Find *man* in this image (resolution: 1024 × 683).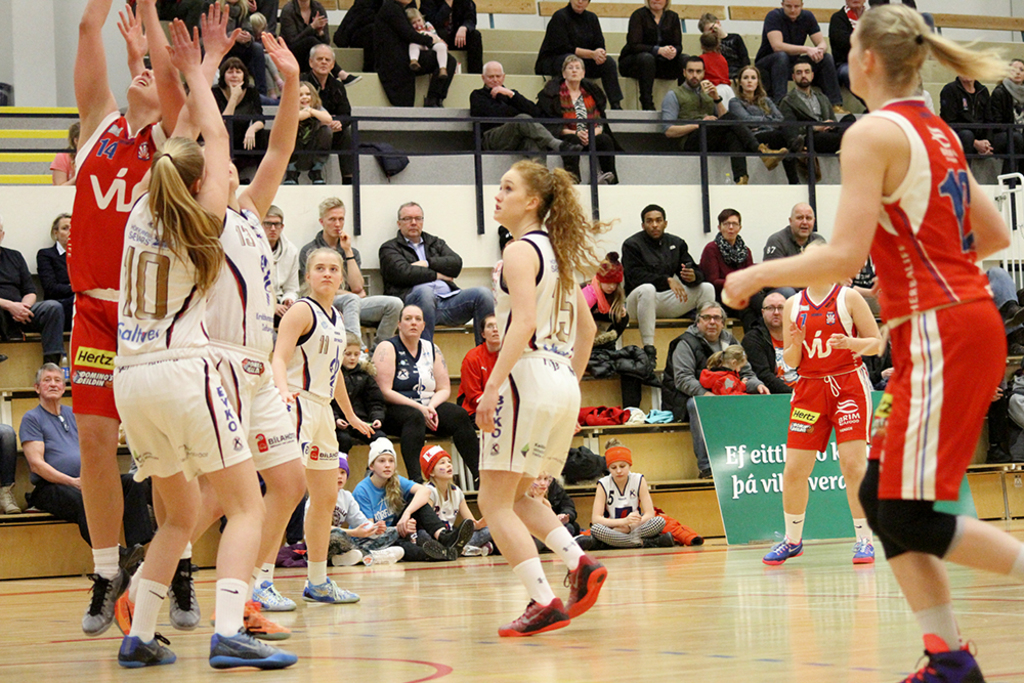
(left=298, top=198, right=401, bottom=353).
